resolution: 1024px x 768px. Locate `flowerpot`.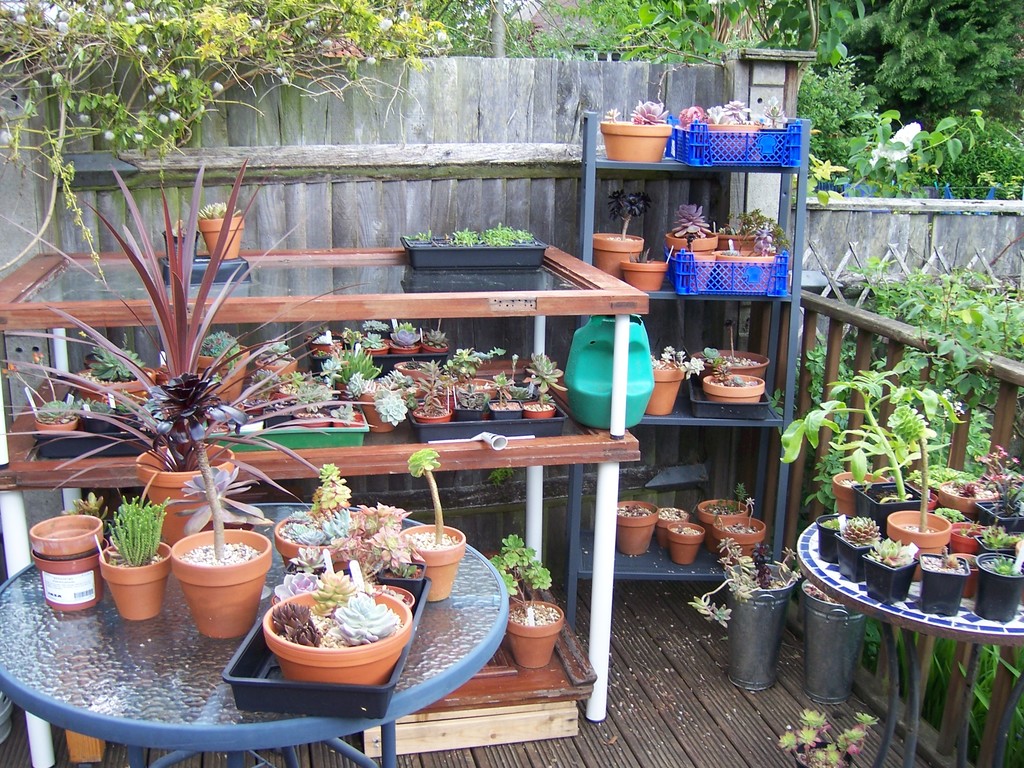
[left=902, top=476, right=945, bottom=500].
